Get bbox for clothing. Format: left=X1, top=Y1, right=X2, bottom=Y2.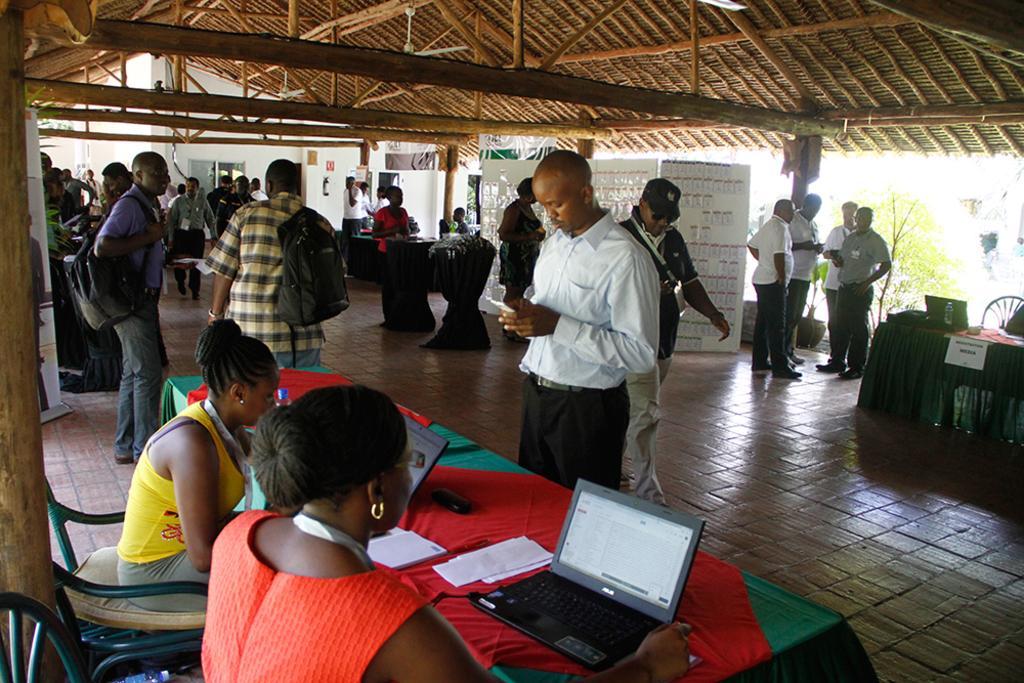
left=114, top=397, right=259, bottom=622.
